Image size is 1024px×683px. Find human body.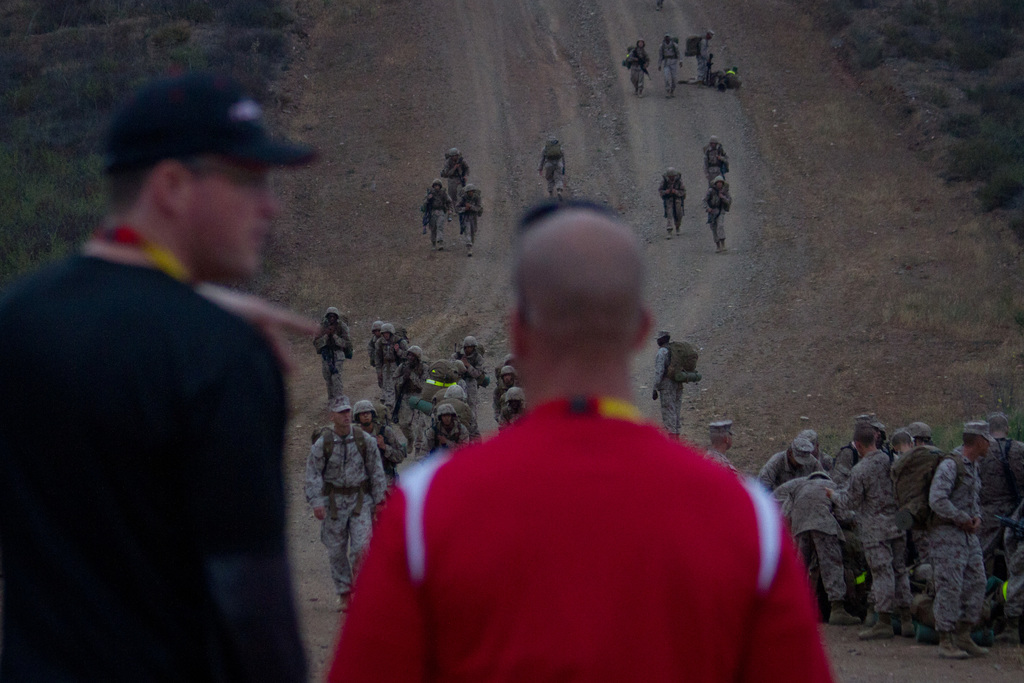
<box>703,176,730,250</box>.
